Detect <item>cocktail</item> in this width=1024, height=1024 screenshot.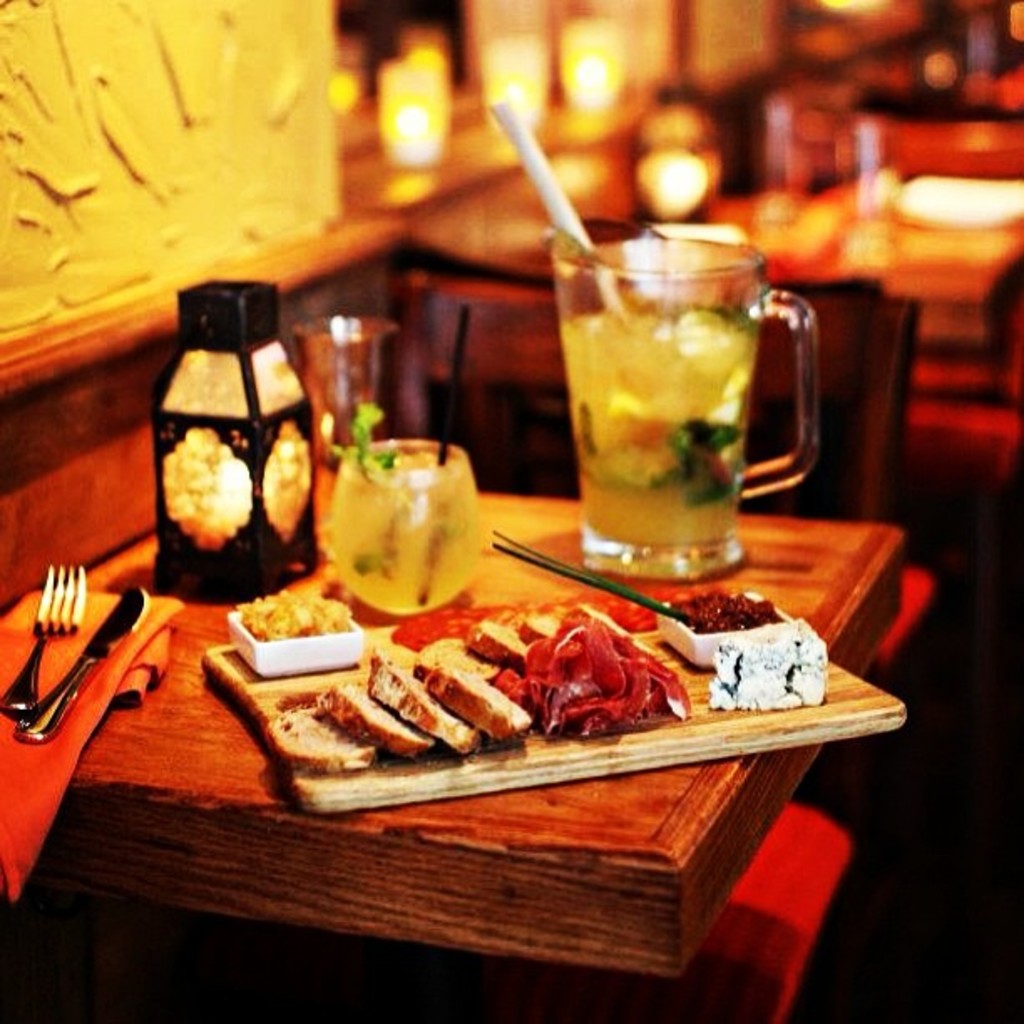
Detection: 333:428:484:612.
